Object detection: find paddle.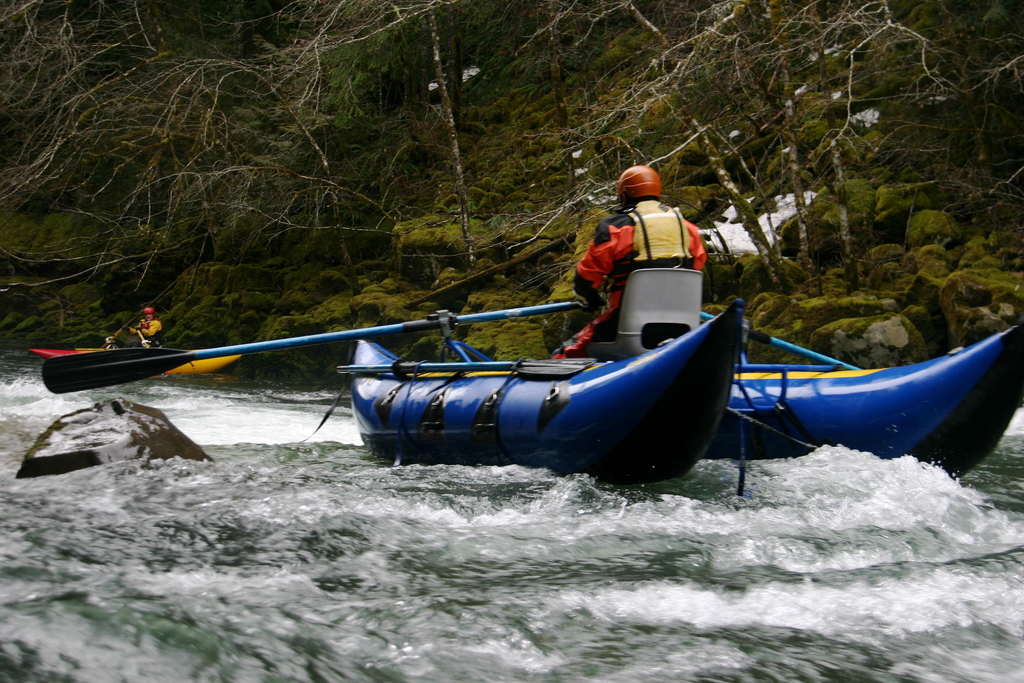
(38,293,582,393).
